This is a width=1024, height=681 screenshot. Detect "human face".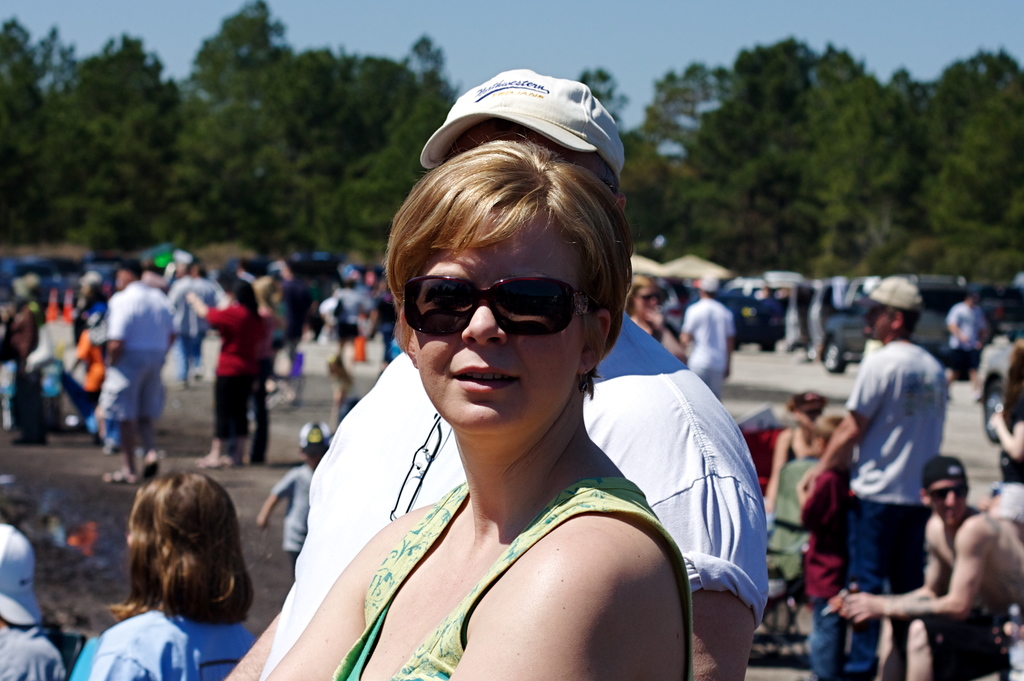
(x1=865, y1=307, x2=890, y2=337).
